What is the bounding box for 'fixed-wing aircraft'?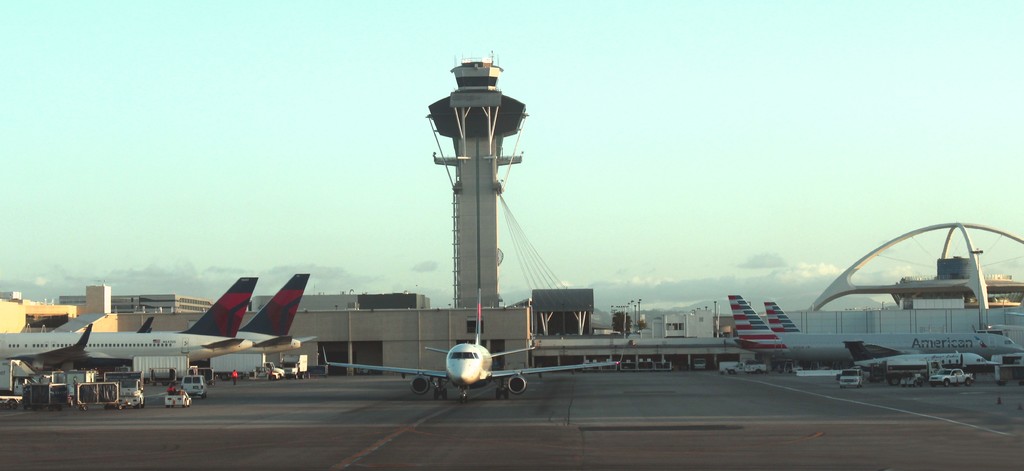
762/299/801/334.
